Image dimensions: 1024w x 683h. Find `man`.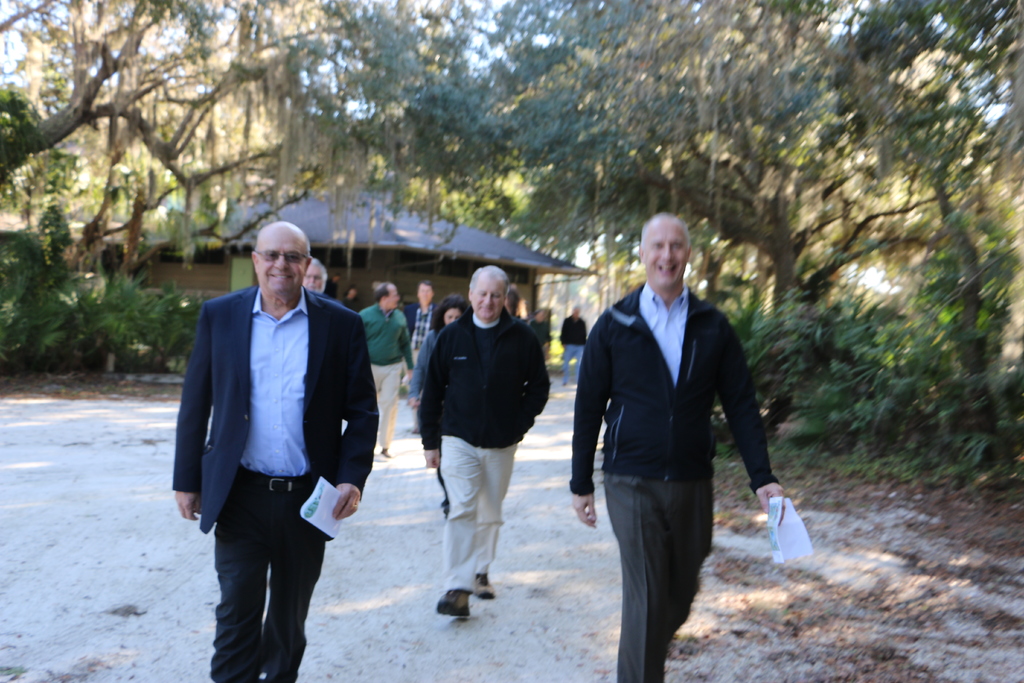
BBox(417, 264, 548, 616).
